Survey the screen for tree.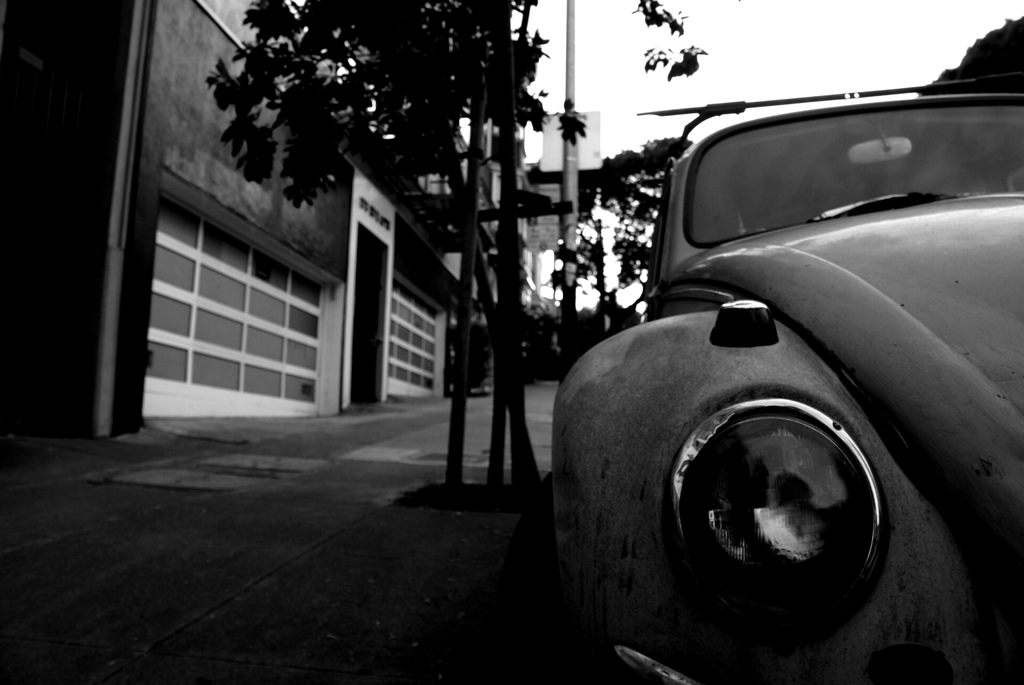
Survey found: locate(61, 0, 681, 463).
